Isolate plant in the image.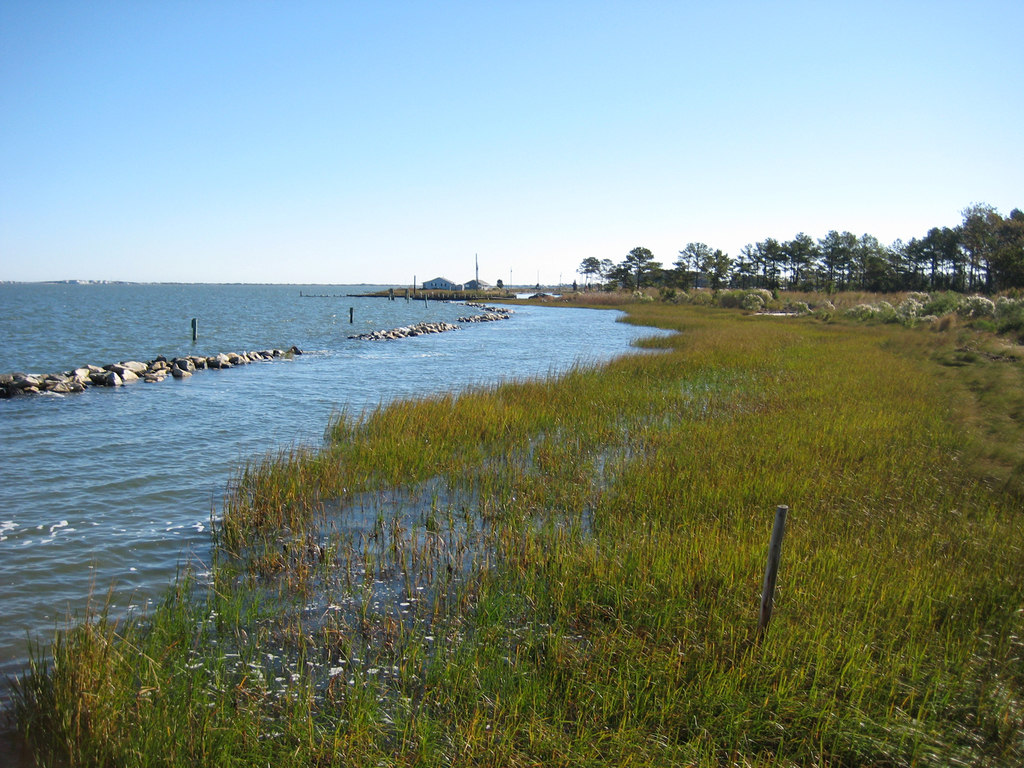
Isolated region: BBox(969, 290, 1023, 343).
